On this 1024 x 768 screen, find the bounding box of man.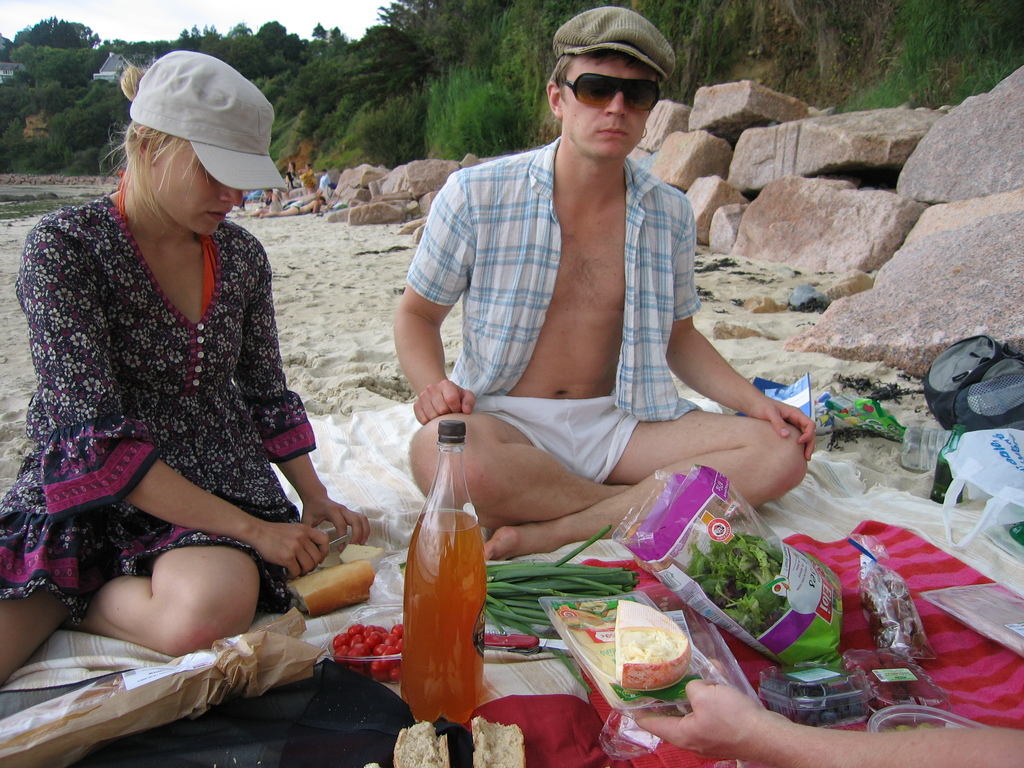
Bounding box: detection(370, 13, 824, 636).
